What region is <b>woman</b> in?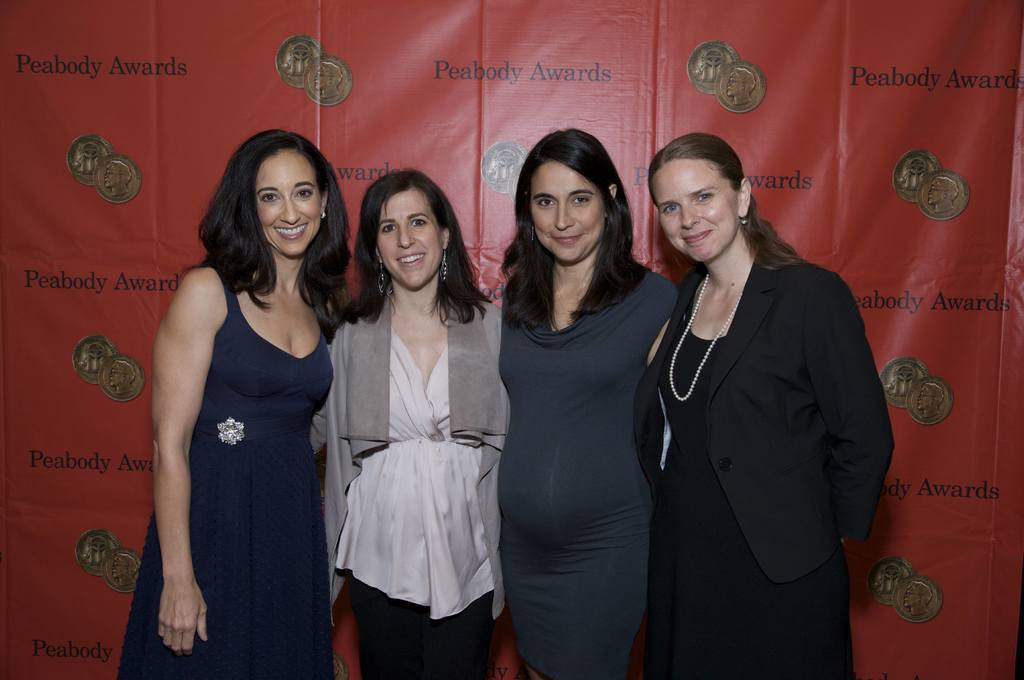
Rect(634, 133, 897, 679).
